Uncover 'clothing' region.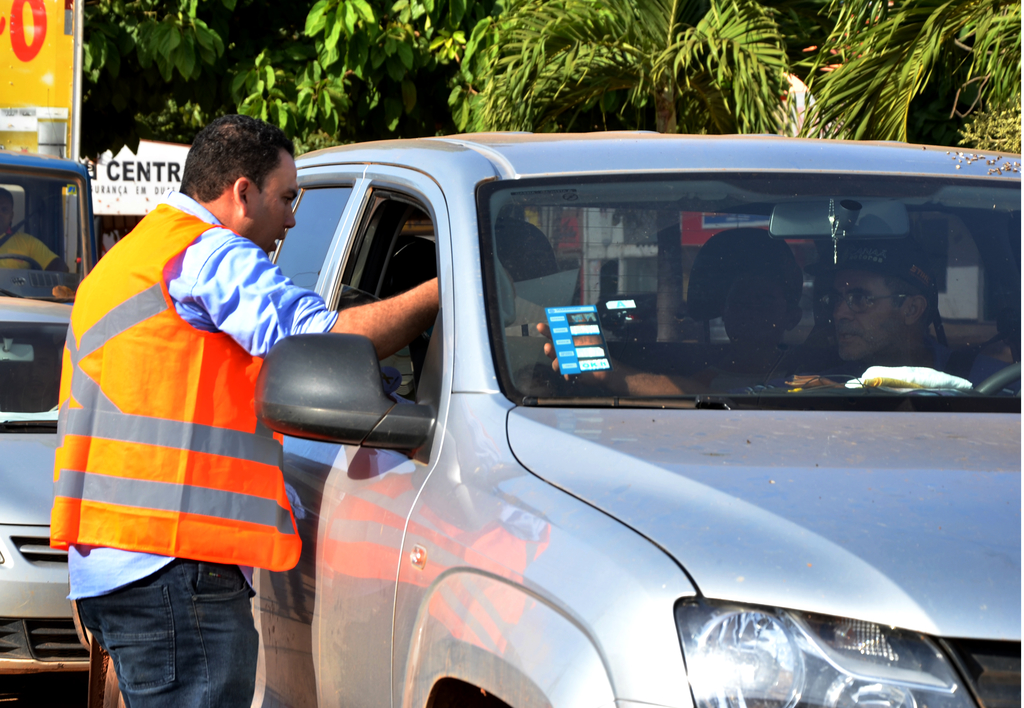
Uncovered: bbox=(45, 186, 340, 707).
